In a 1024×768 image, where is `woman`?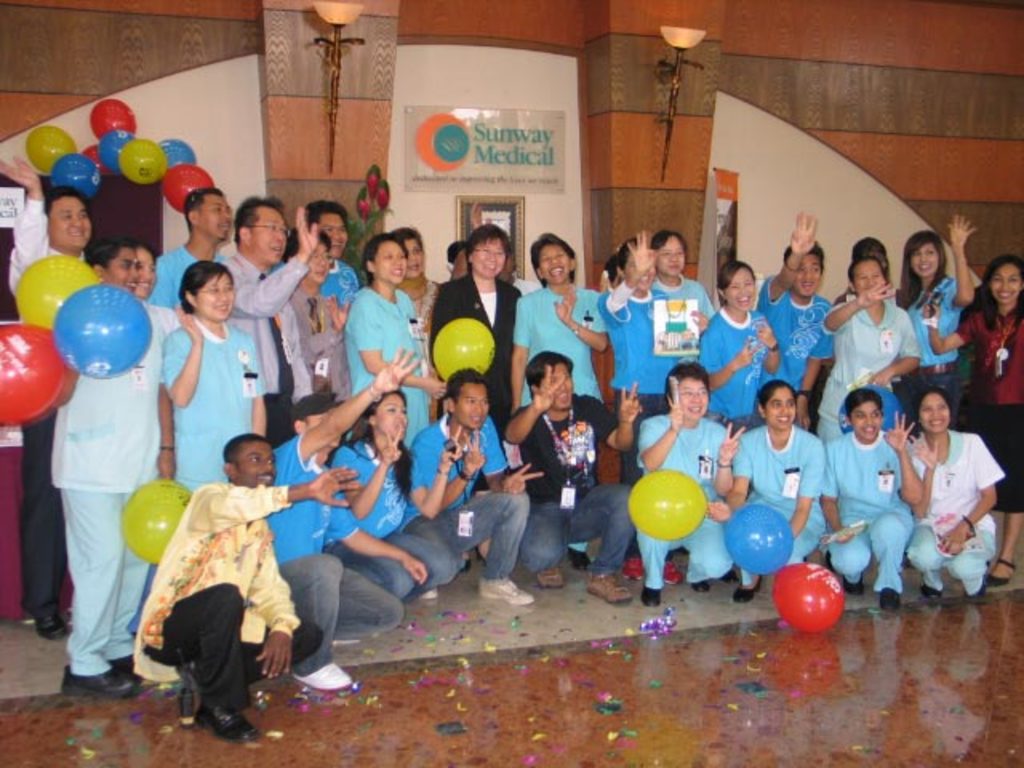
locate(163, 269, 270, 491).
